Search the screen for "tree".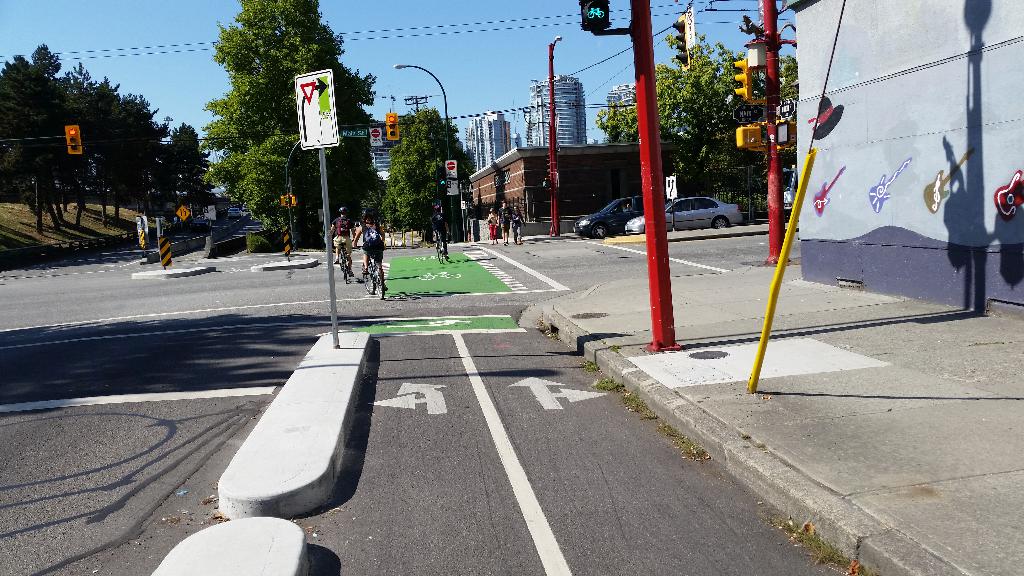
Found at 390, 102, 470, 245.
